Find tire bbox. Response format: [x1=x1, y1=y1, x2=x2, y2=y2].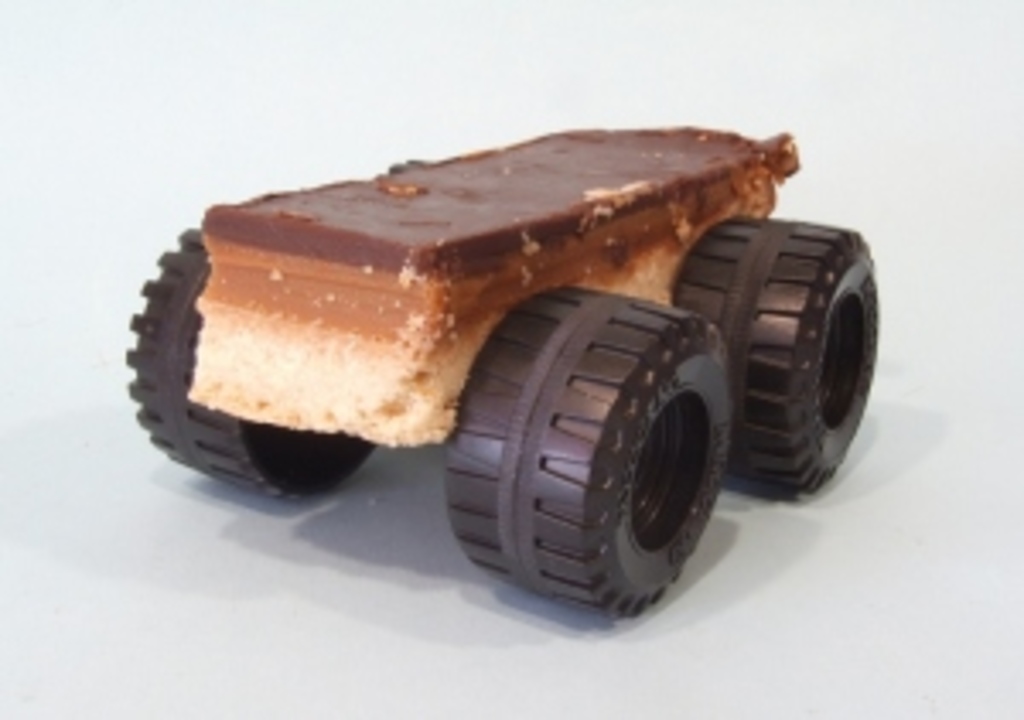
[x1=126, y1=212, x2=372, y2=502].
